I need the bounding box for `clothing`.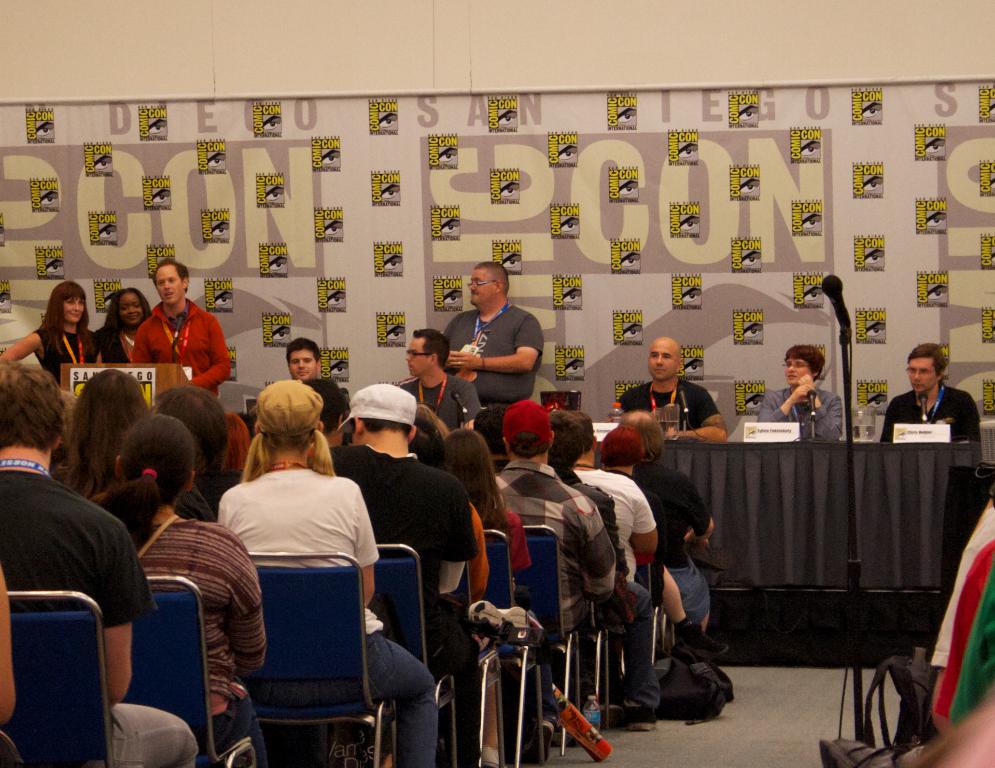
Here it is: <bbox>616, 376, 719, 431</bbox>.
